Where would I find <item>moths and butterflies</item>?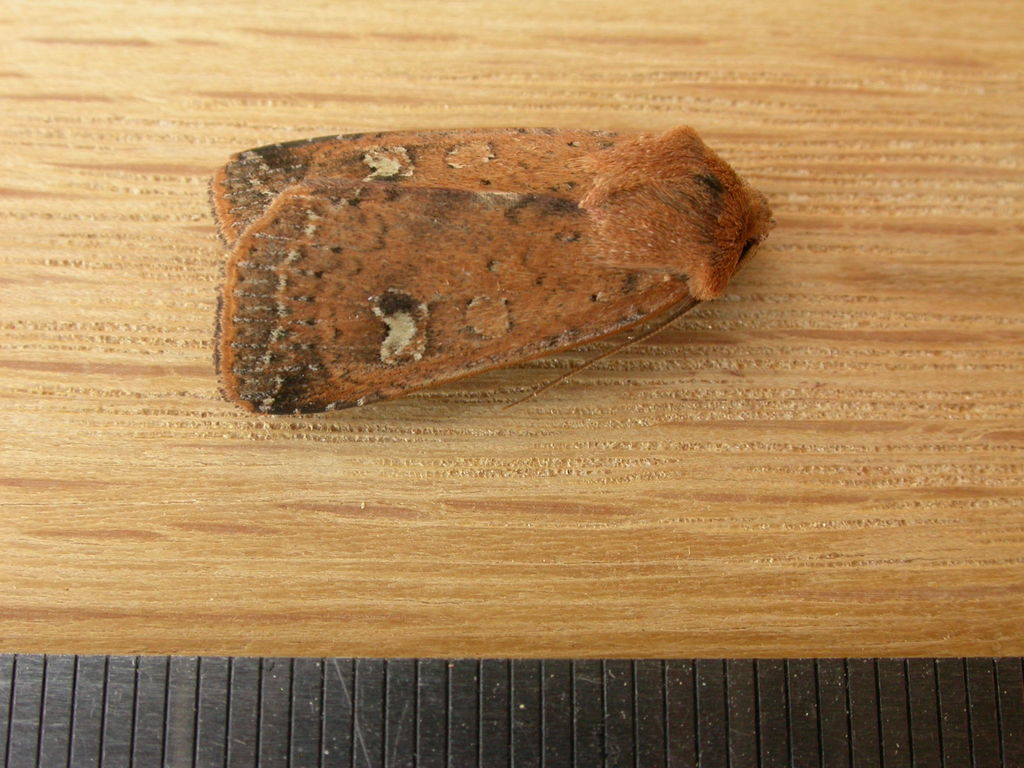
At l=202, t=122, r=783, b=412.
